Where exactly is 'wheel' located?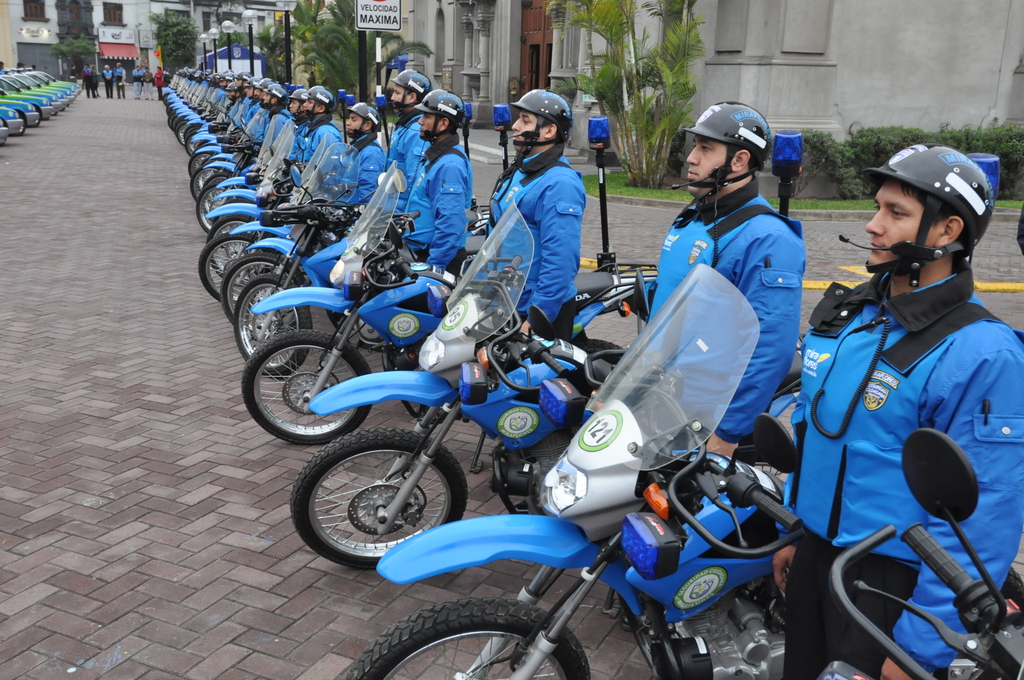
Its bounding box is box=[346, 590, 595, 679].
